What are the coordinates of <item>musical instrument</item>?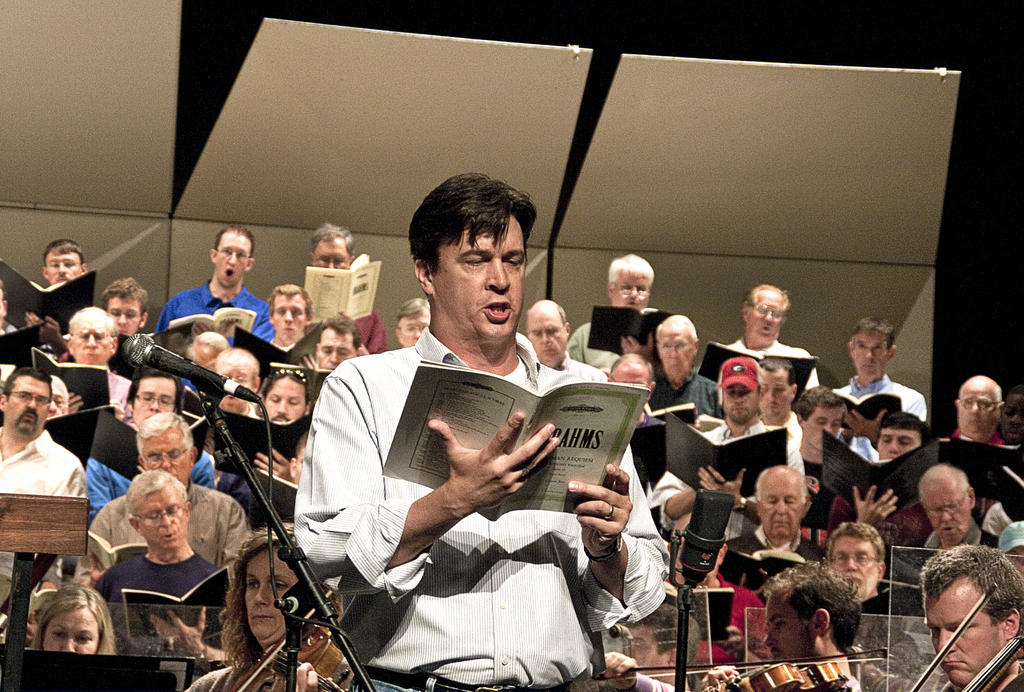
detection(595, 647, 894, 691).
